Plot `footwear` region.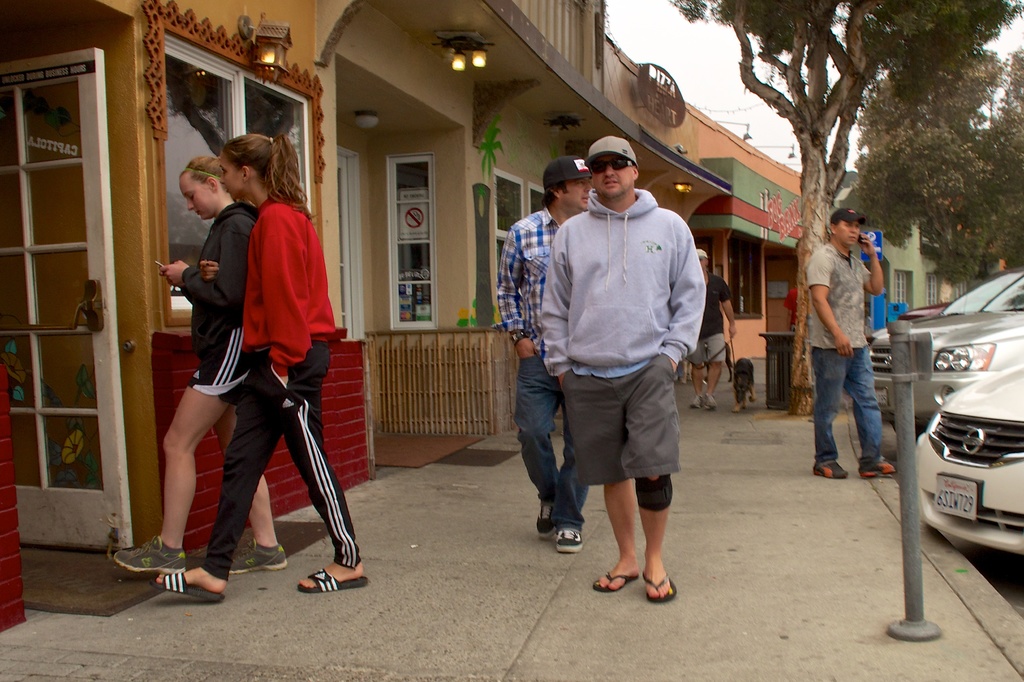
Plotted at 691:393:701:409.
